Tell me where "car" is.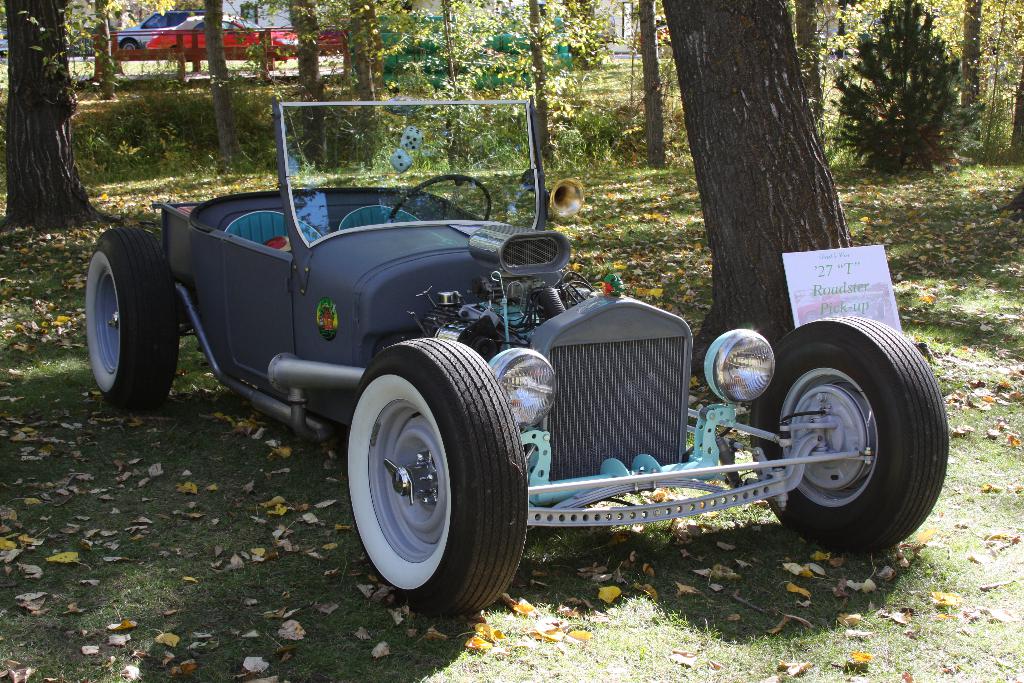
"car" is at [81,94,953,613].
